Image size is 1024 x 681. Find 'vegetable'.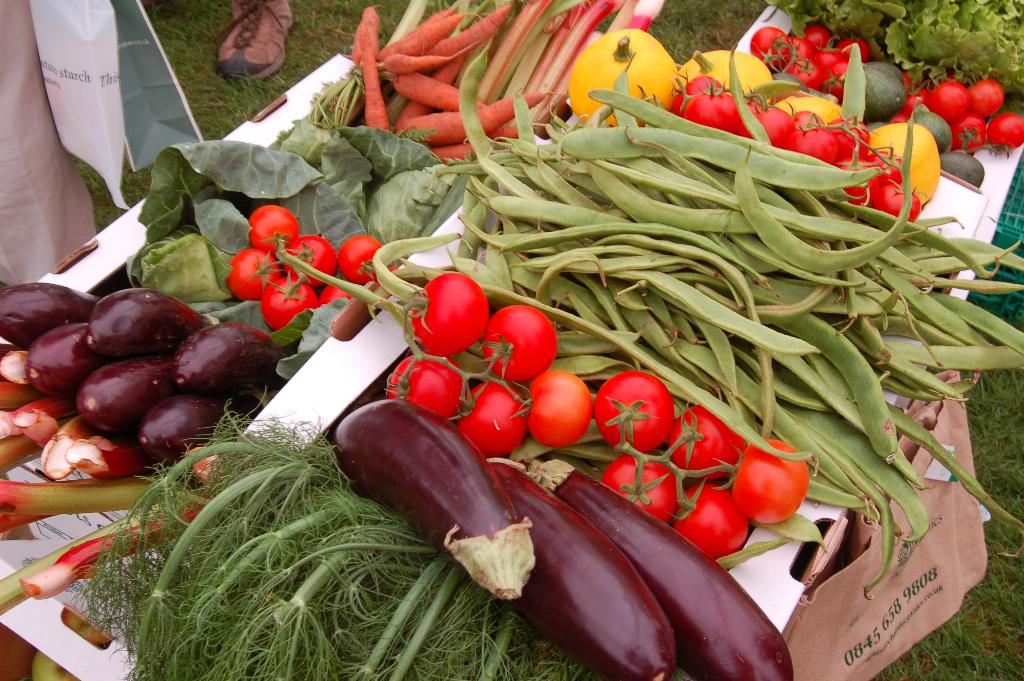
[left=484, top=456, right=677, bottom=680].
